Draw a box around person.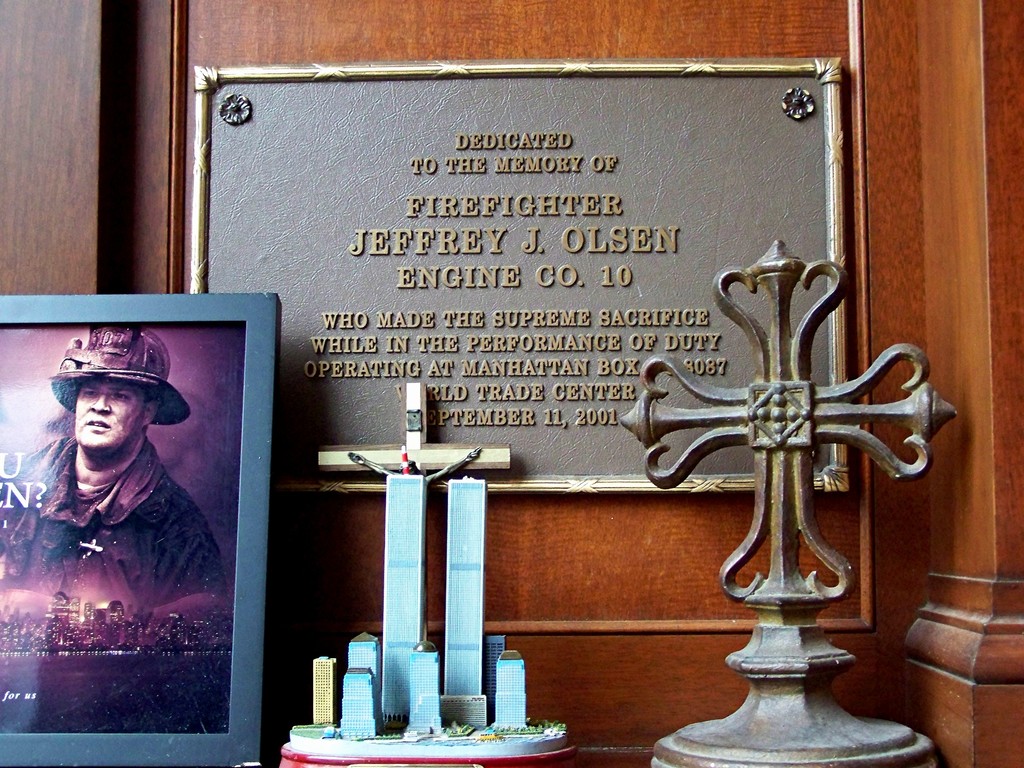
x1=17 y1=340 x2=208 y2=659.
